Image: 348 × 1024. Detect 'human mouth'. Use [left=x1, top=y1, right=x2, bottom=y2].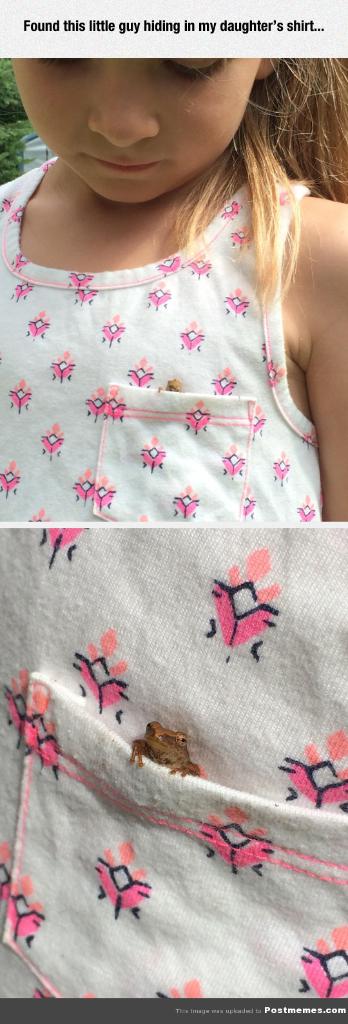
[left=75, top=150, right=168, bottom=183].
